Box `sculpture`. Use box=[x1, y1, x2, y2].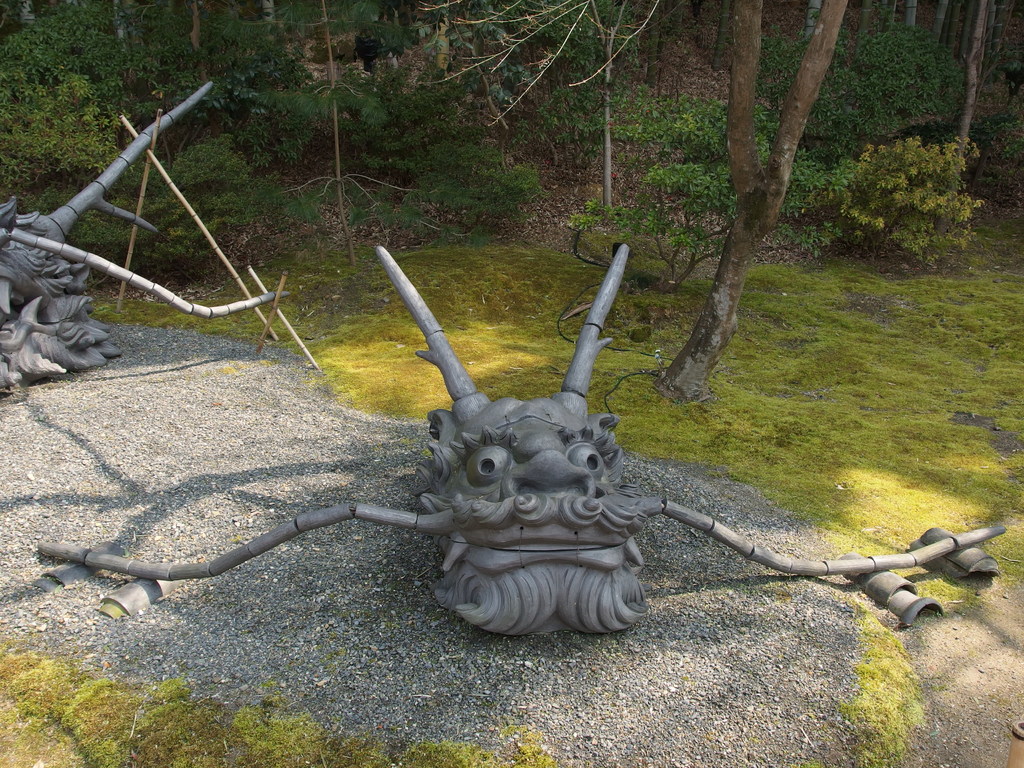
box=[0, 78, 294, 386].
